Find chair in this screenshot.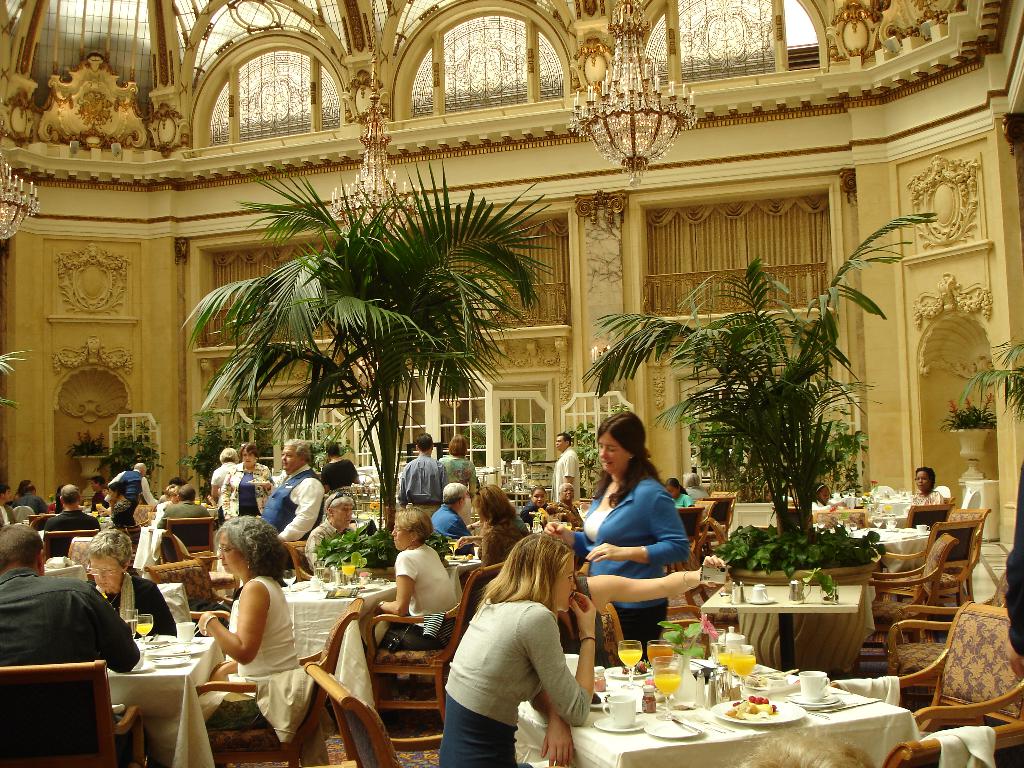
The bounding box for chair is {"x1": 168, "y1": 513, "x2": 214, "y2": 567}.
